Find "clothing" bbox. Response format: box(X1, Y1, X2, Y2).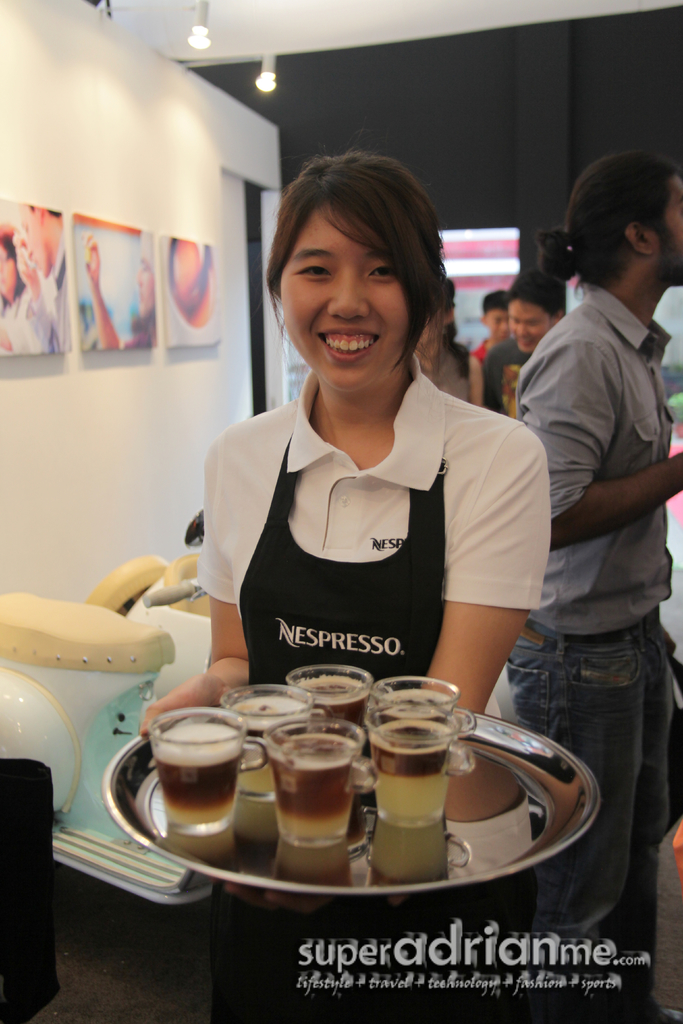
box(184, 348, 547, 711).
